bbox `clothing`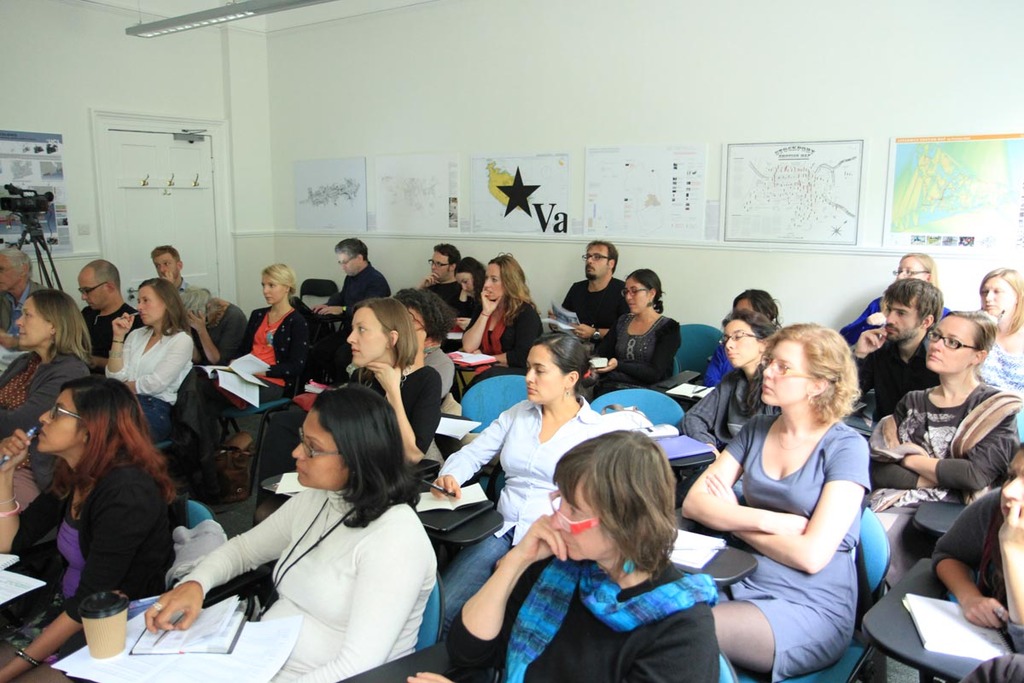
crop(433, 390, 611, 640)
